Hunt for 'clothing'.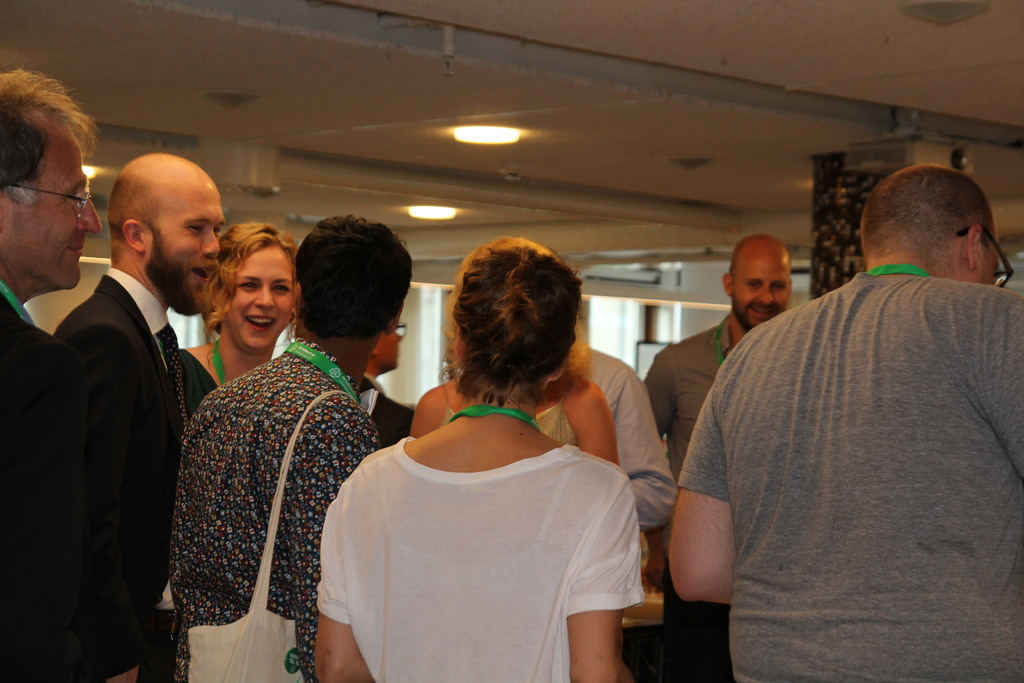
Hunted down at x1=45, y1=285, x2=194, y2=677.
